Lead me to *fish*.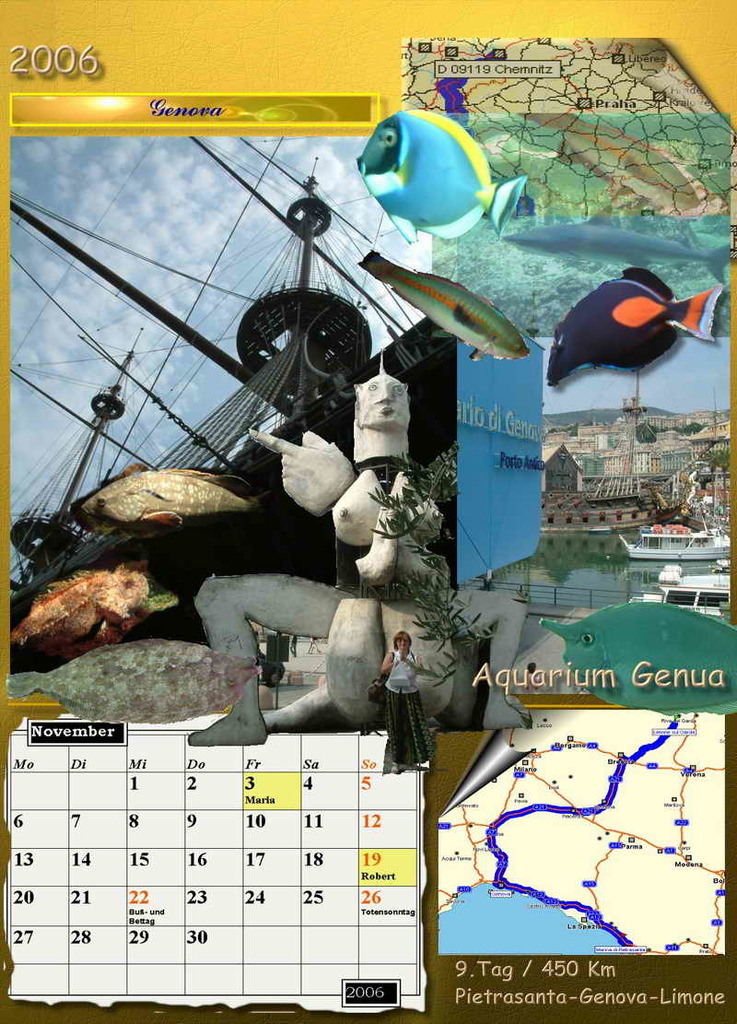
Lead to Rect(352, 100, 535, 242).
